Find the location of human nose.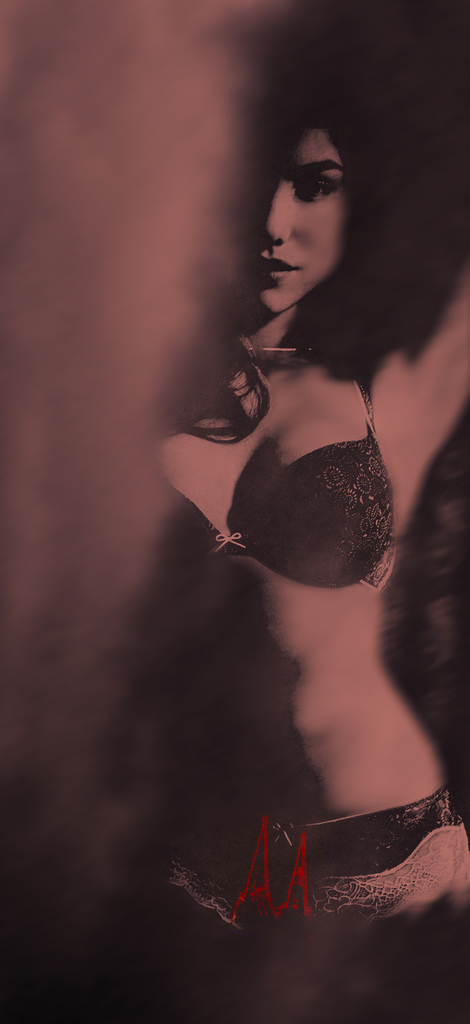
Location: box(257, 173, 292, 247).
